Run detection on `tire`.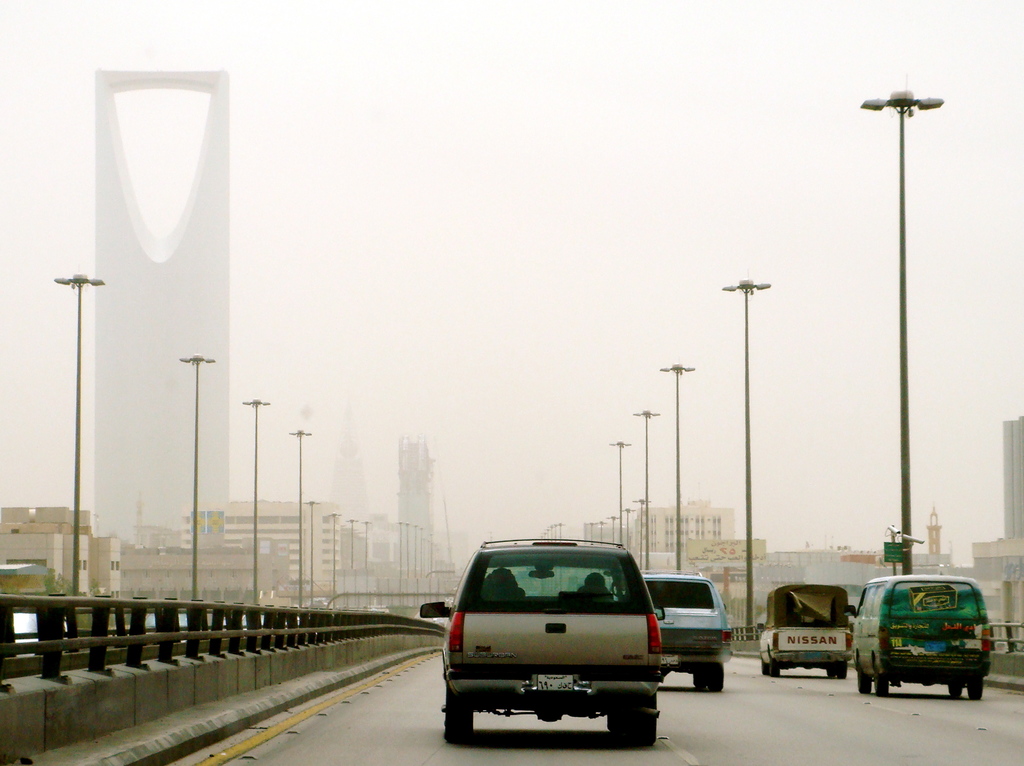
Result: bbox=[858, 674, 872, 697].
